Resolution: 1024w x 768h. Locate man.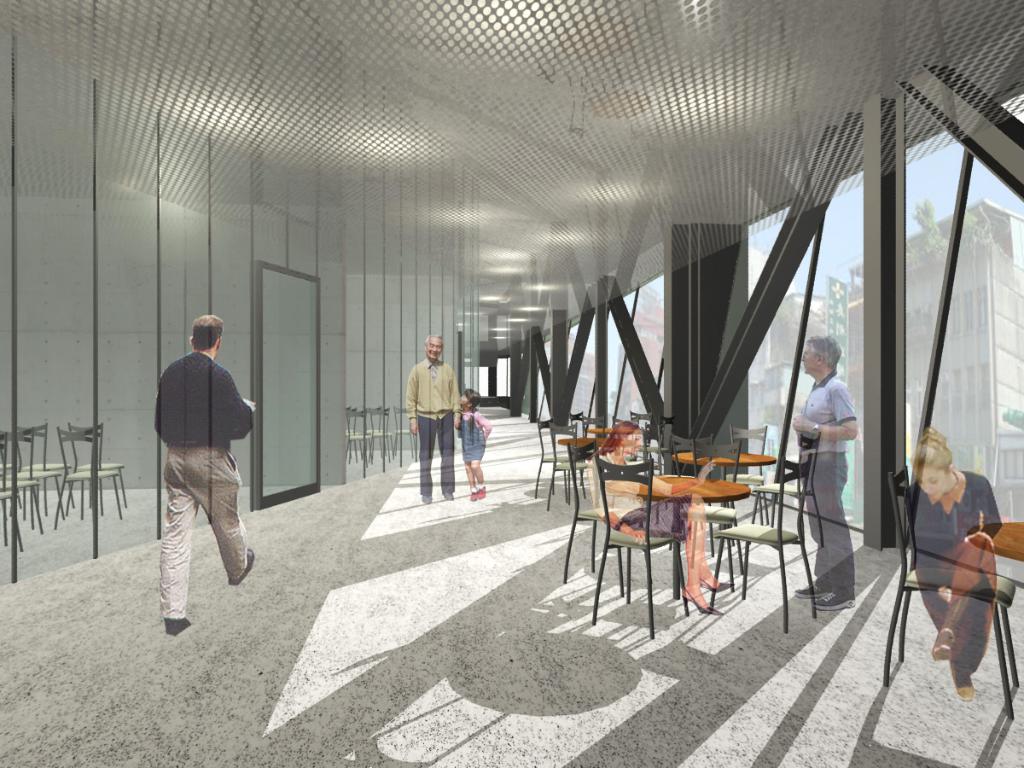
box(143, 306, 255, 632).
